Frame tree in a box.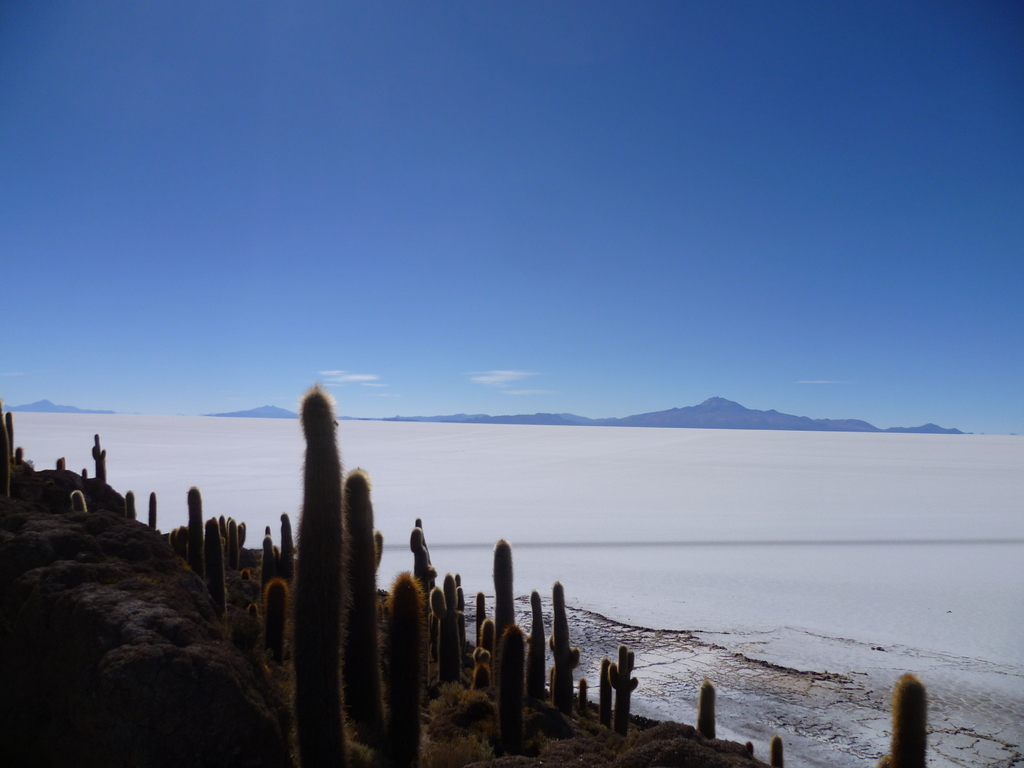
(left=767, top=732, right=793, bottom=767).
